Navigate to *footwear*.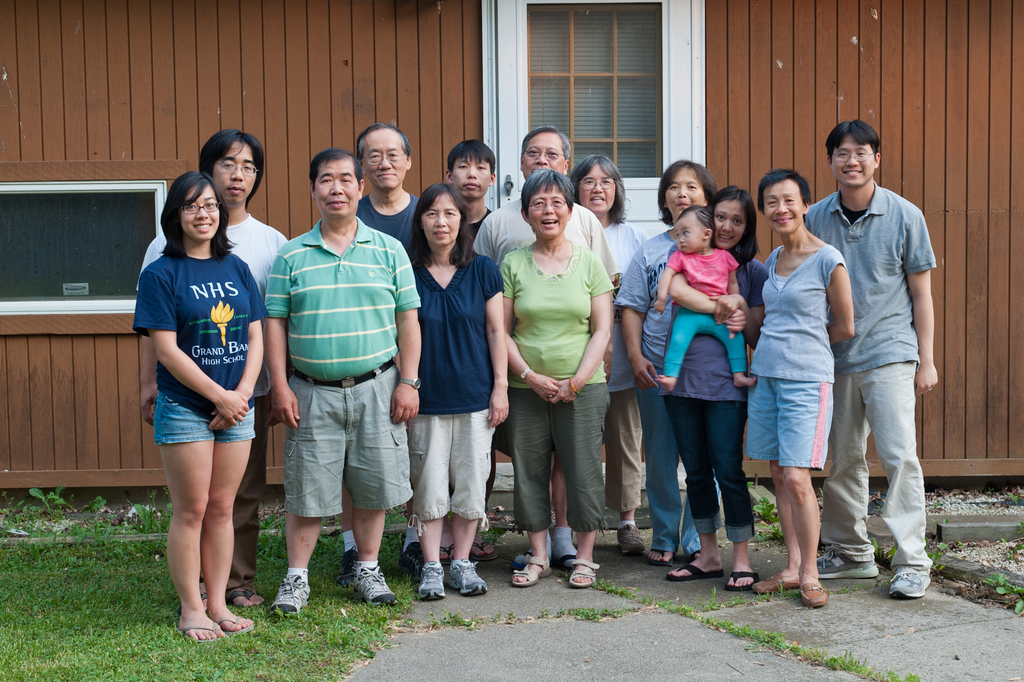
Navigation target: l=890, t=560, r=932, b=596.
